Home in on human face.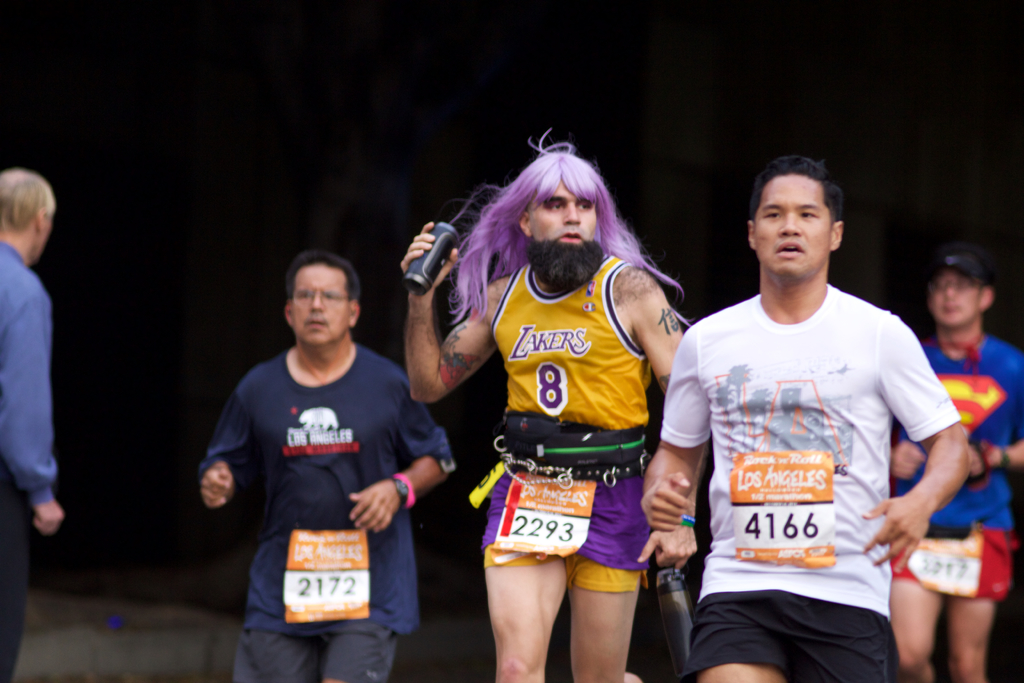
Homed in at <bbox>933, 274, 977, 329</bbox>.
